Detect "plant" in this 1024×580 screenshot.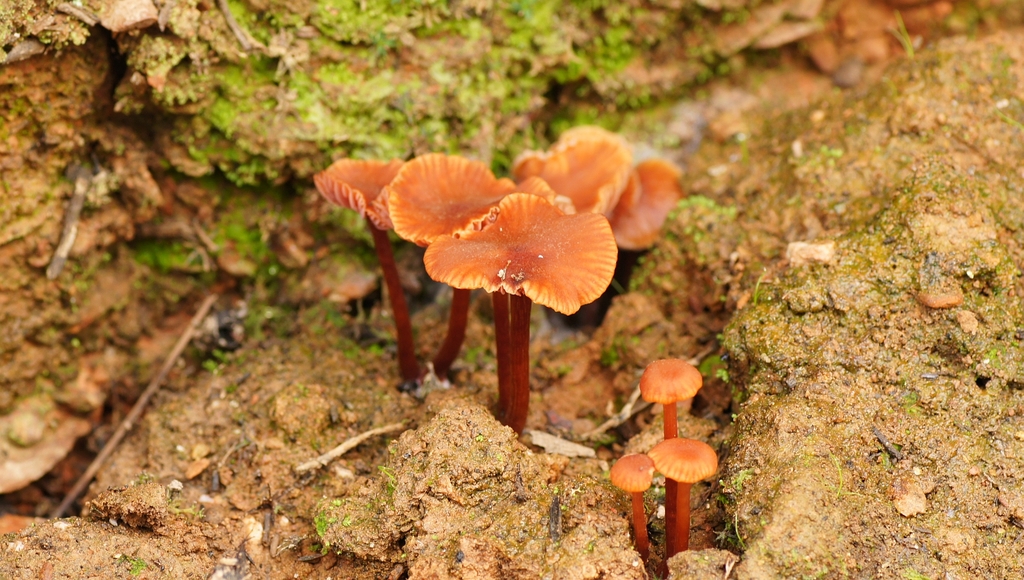
Detection: bbox(309, 156, 421, 384).
